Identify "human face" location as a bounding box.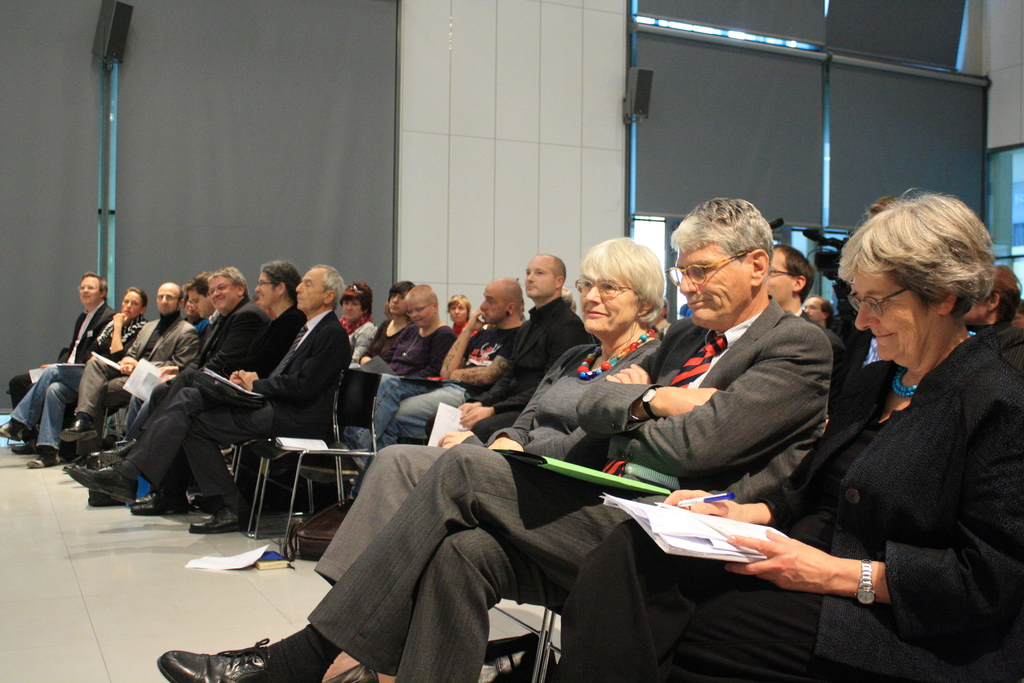
bbox=[410, 302, 432, 327].
